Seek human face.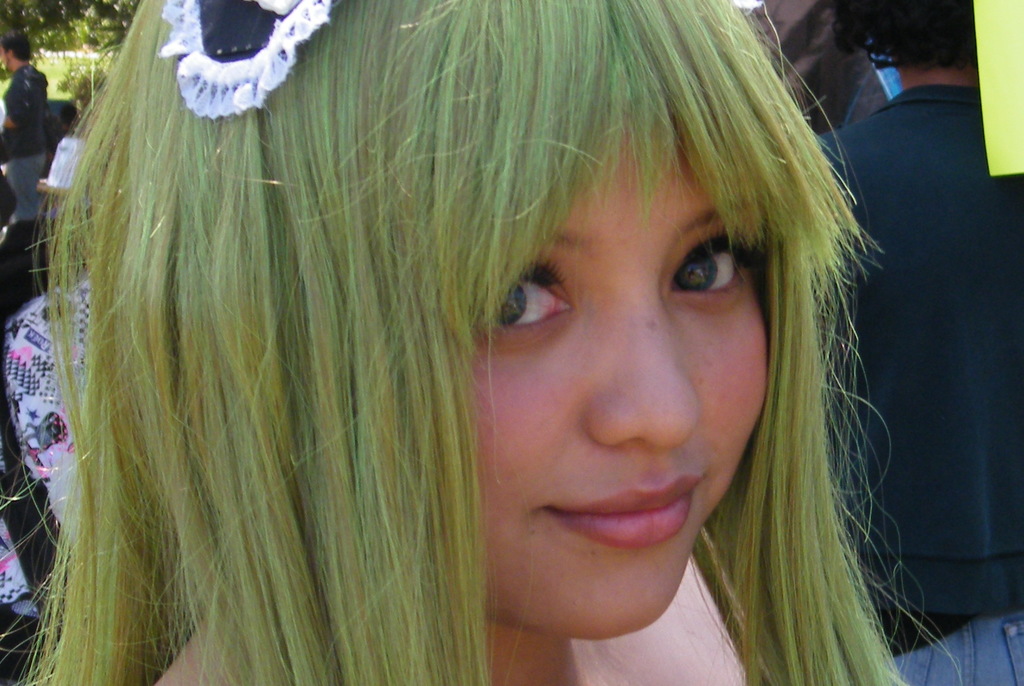
(0,45,8,71).
